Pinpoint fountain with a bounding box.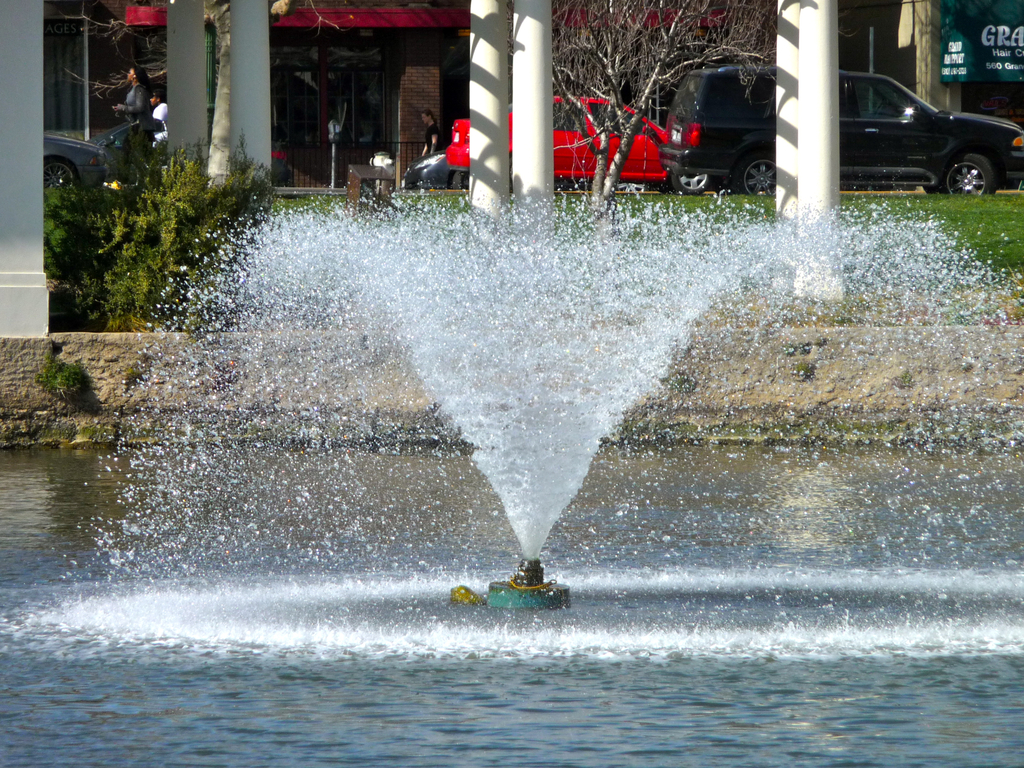
0:172:1023:767.
